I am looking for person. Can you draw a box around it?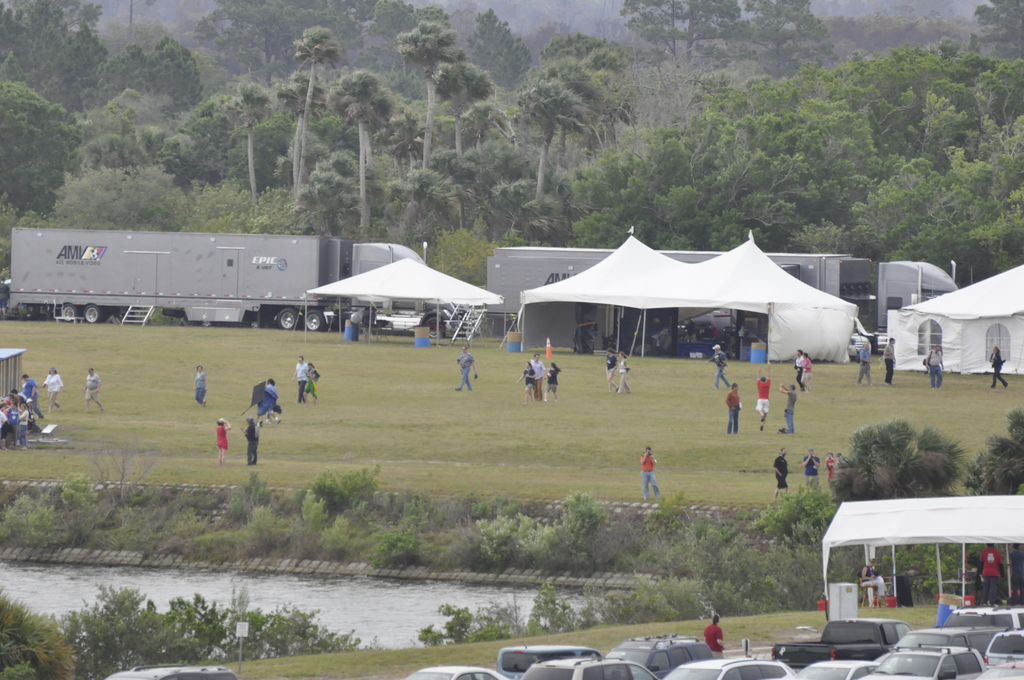
Sure, the bounding box is <box>0,375,39,450</box>.
